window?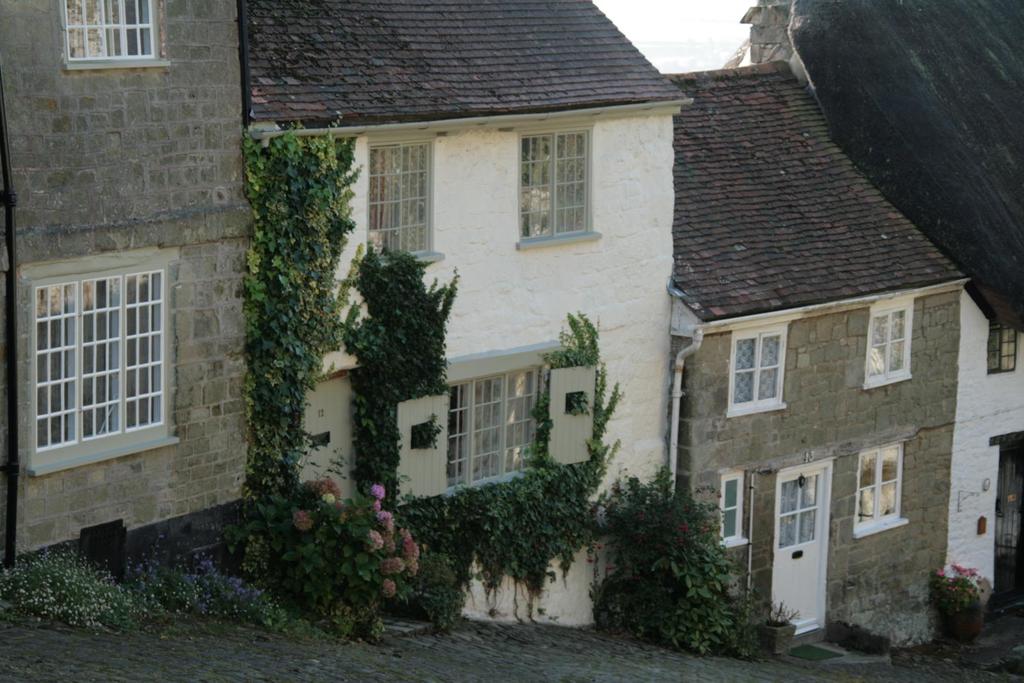
select_region(854, 441, 911, 541)
